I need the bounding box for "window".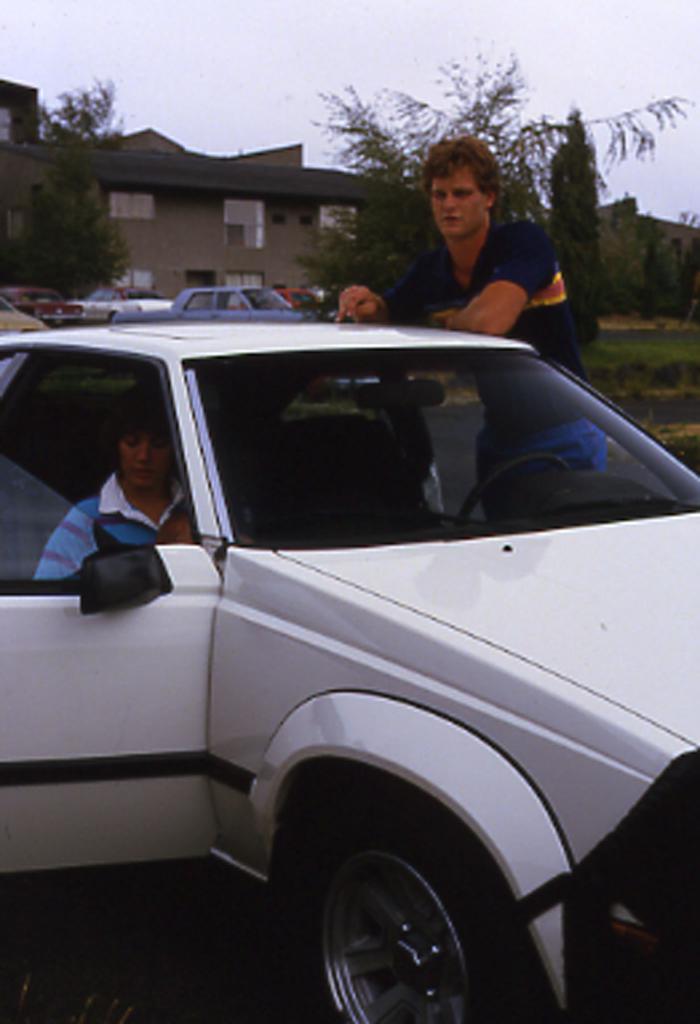
Here it is: (223,200,261,248).
